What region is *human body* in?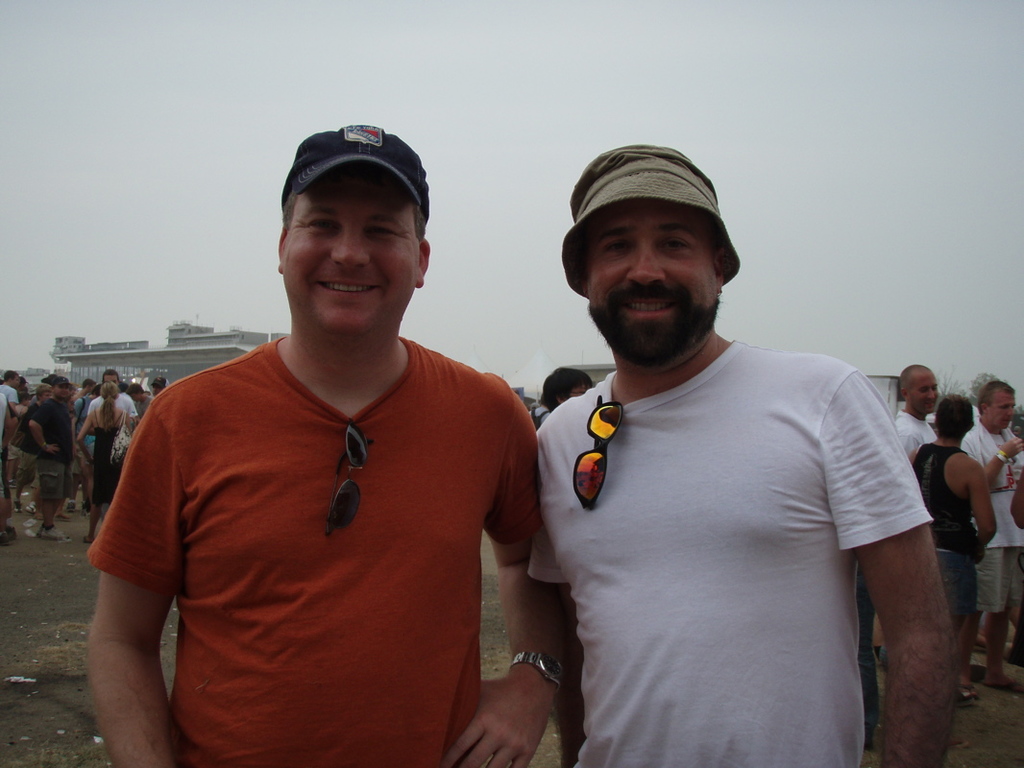
Rect(908, 392, 997, 715).
